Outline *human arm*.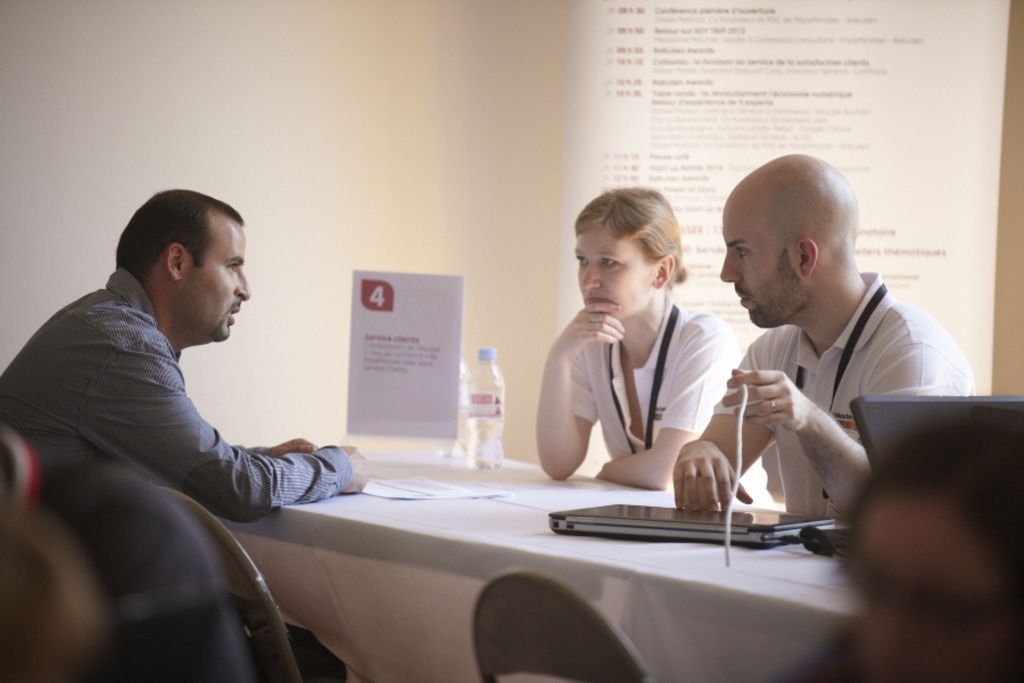
Outline: rect(542, 318, 597, 480).
